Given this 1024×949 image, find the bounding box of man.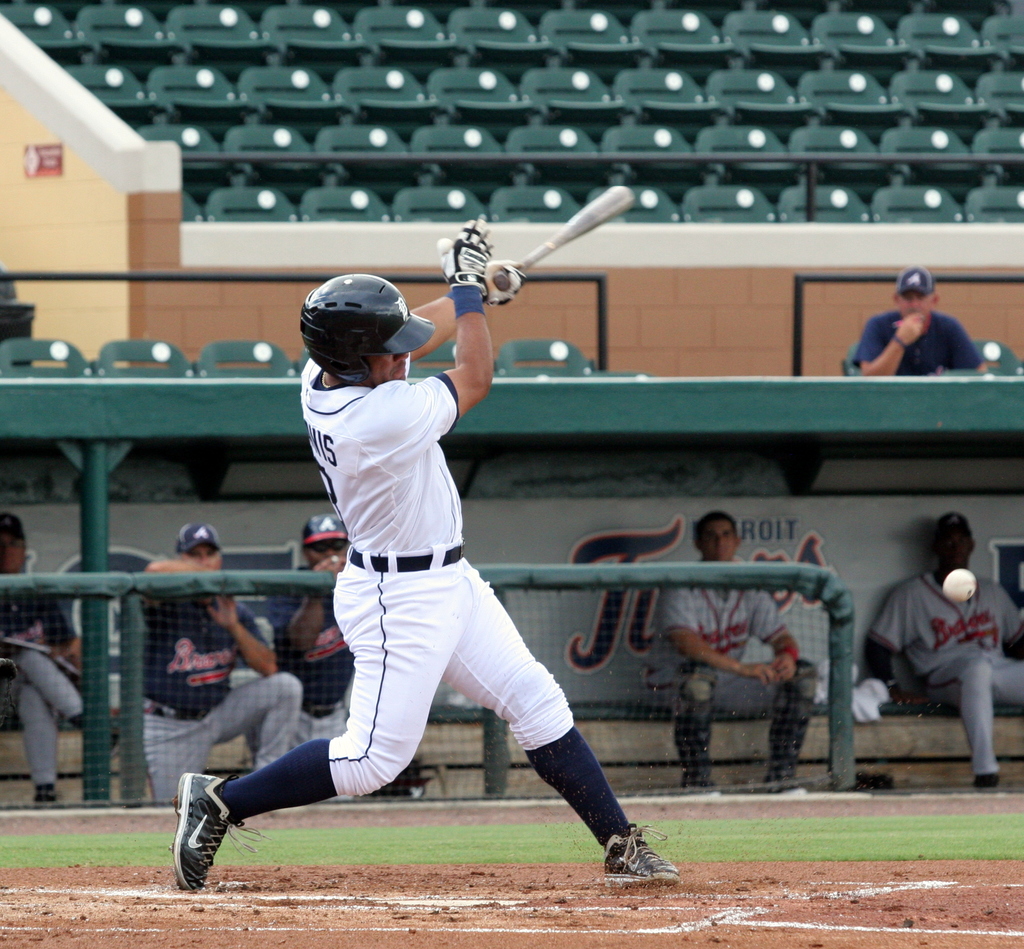
[left=847, top=268, right=986, bottom=380].
